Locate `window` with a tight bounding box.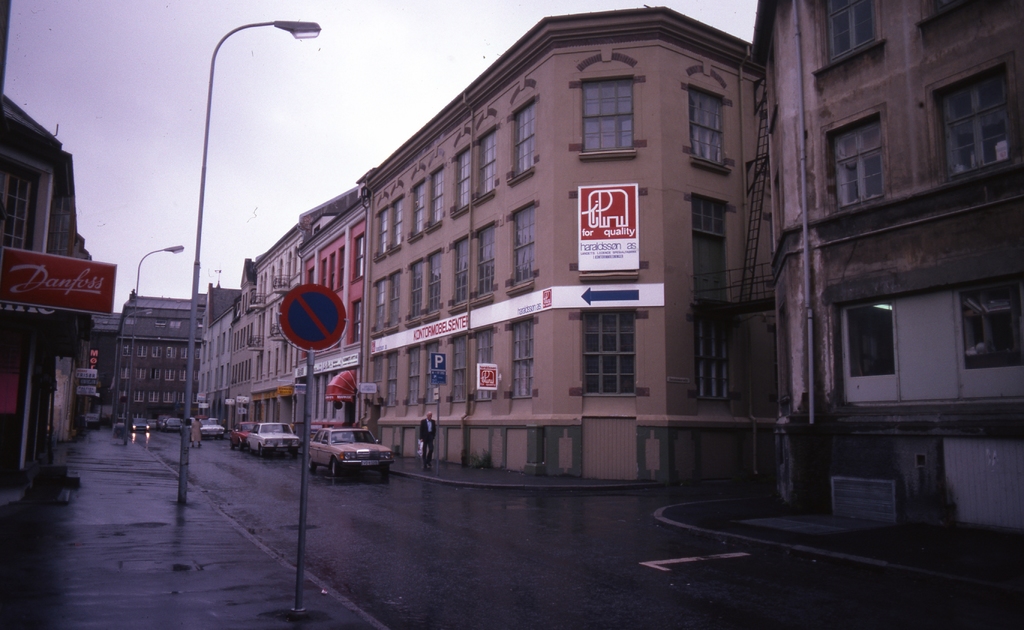
149:366:160:378.
